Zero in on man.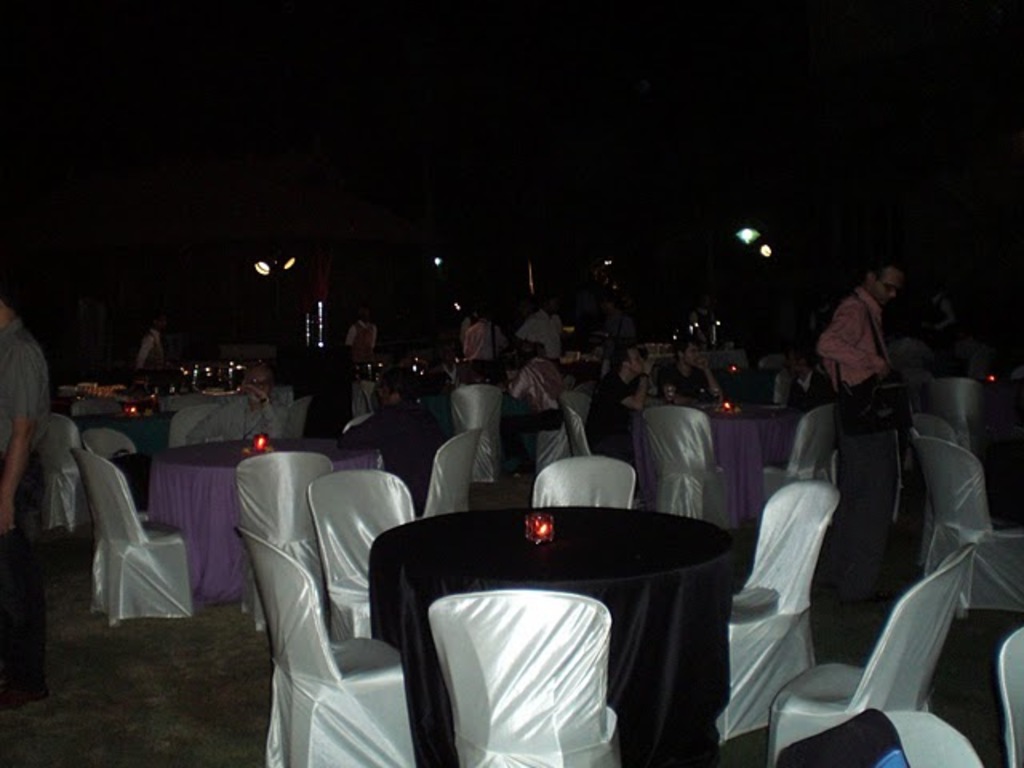
Zeroed in: [x1=0, y1=301, x2=48, y2=710].
